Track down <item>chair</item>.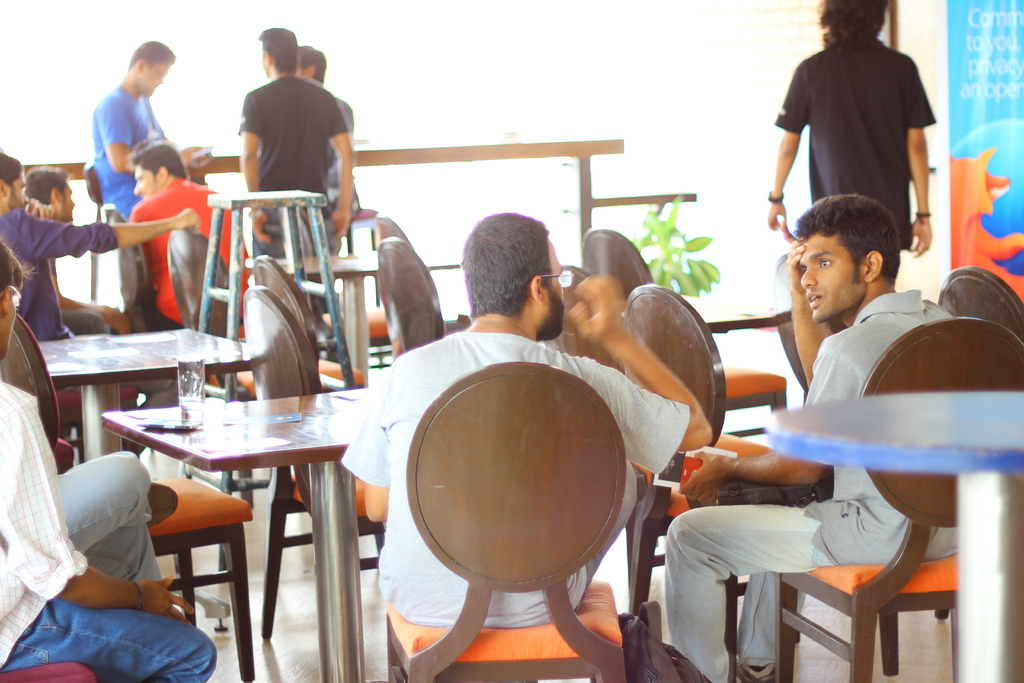
Tracked to bbox=(577, 226, 787, 547).
